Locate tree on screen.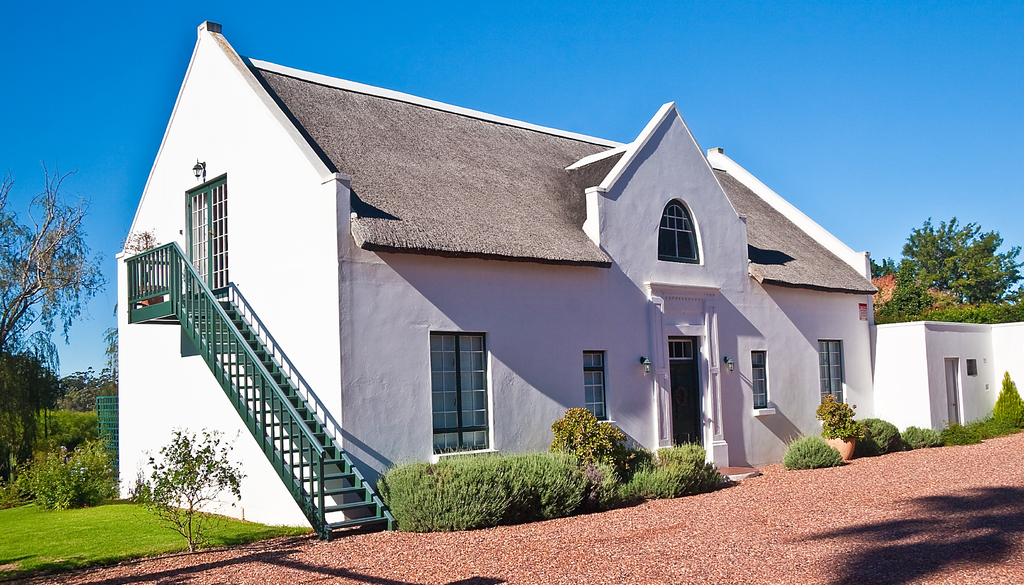
On screen at left=52, top=365, right=115, bottom=410.
